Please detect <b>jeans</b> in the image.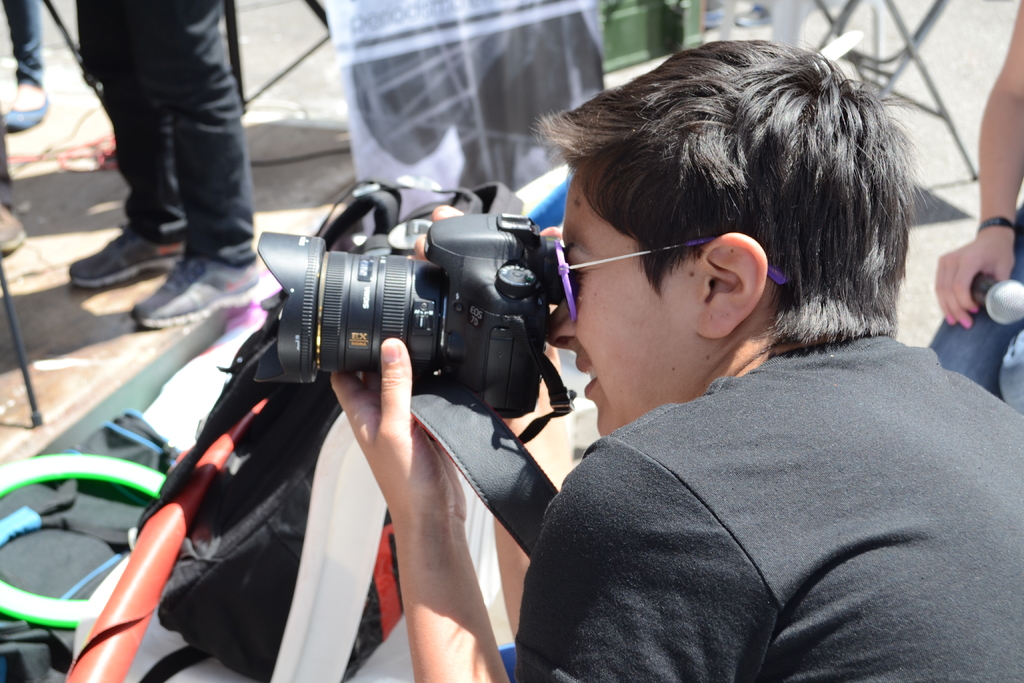
{"x1": 928, "y1": 209, "x2": 1023, "y2": 409}.
